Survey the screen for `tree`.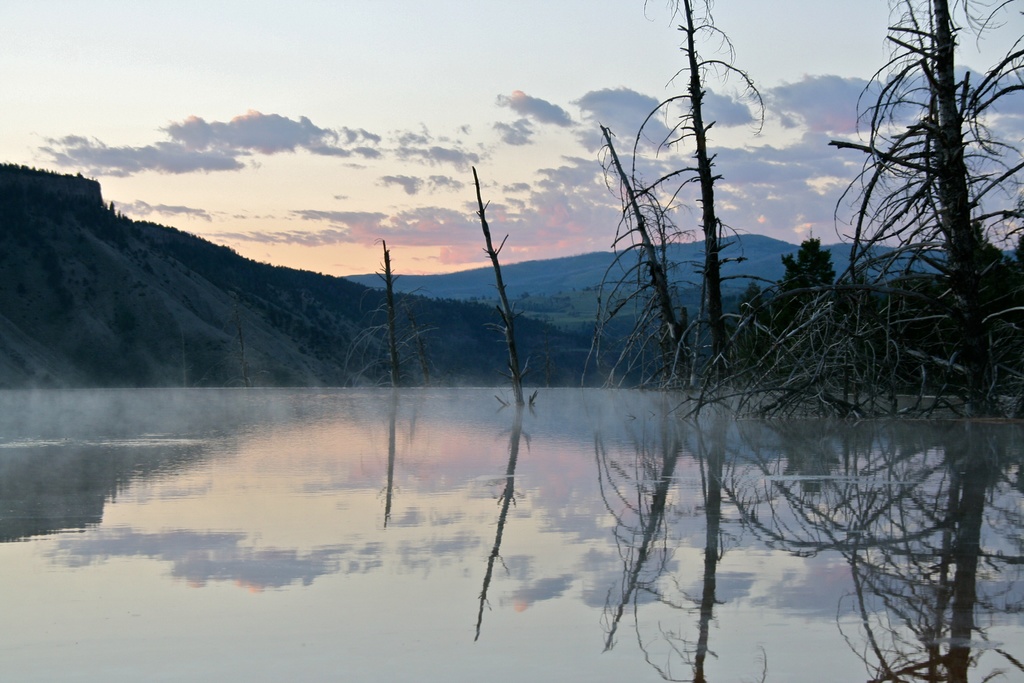
Survey found: select_region(823, 3, 1006, 470).
